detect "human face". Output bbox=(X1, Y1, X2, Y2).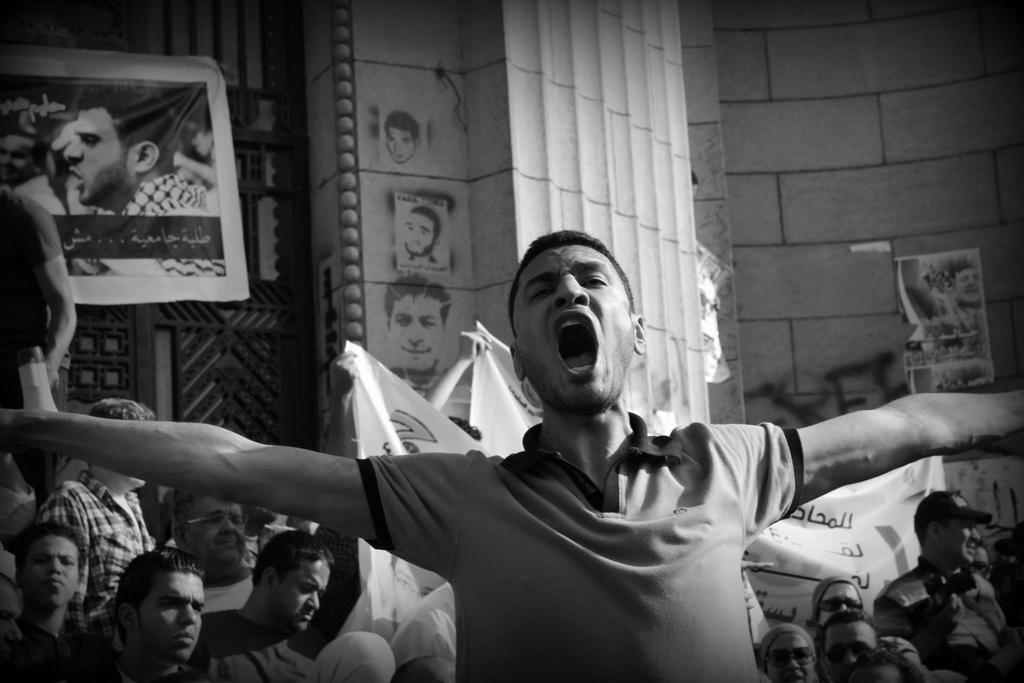
bbox=(18, 534, 83, 607).
